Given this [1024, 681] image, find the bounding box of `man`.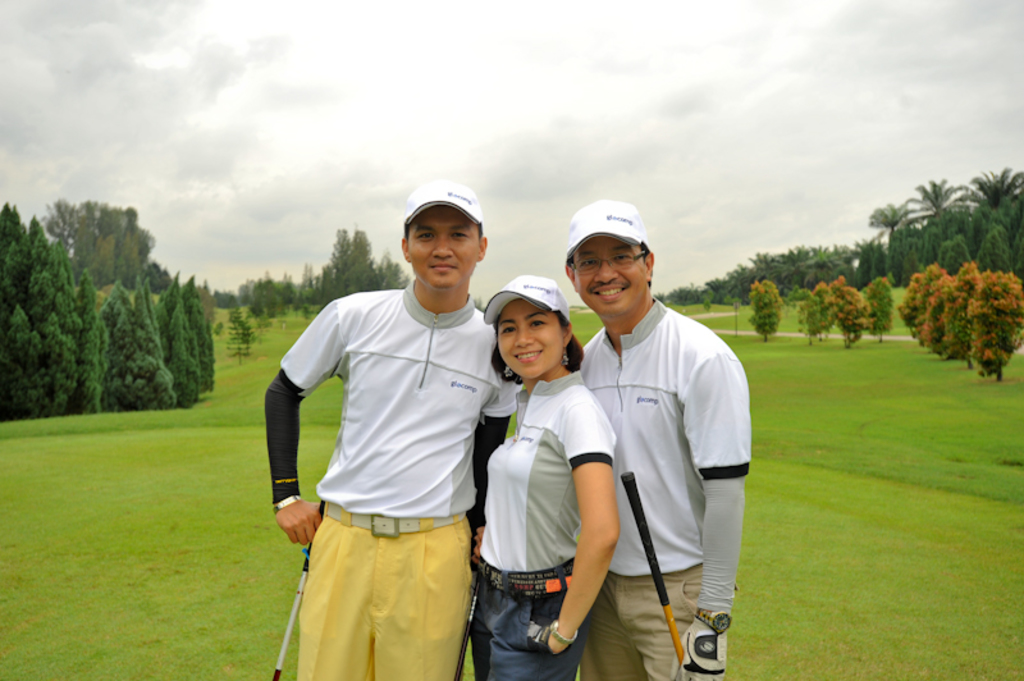
<box>269,169,522,680</box>.
